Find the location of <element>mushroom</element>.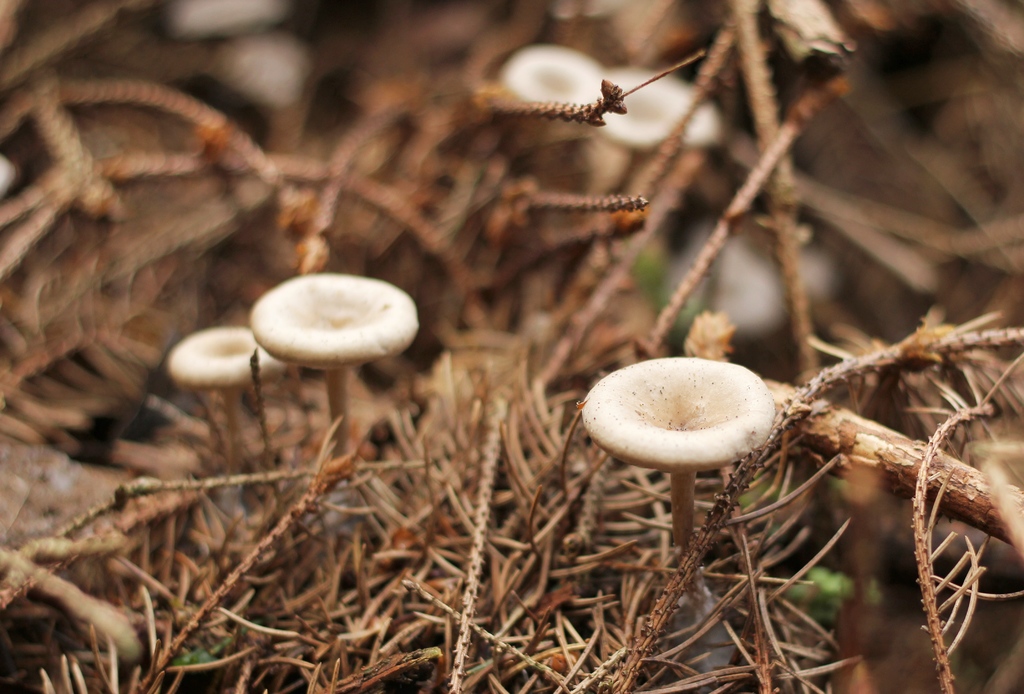
Location: pyautogui.locateOnScreen(168, 325, 289, 472).
